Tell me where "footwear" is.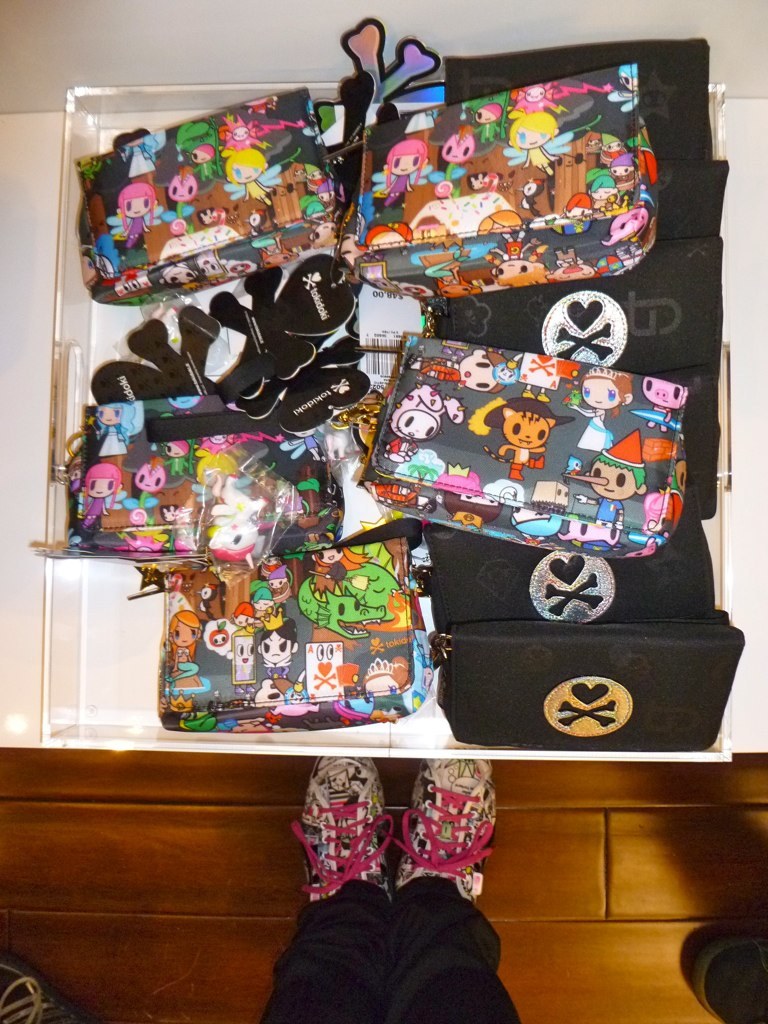
"footwear" is at <box>292,753,393,895</box>.
